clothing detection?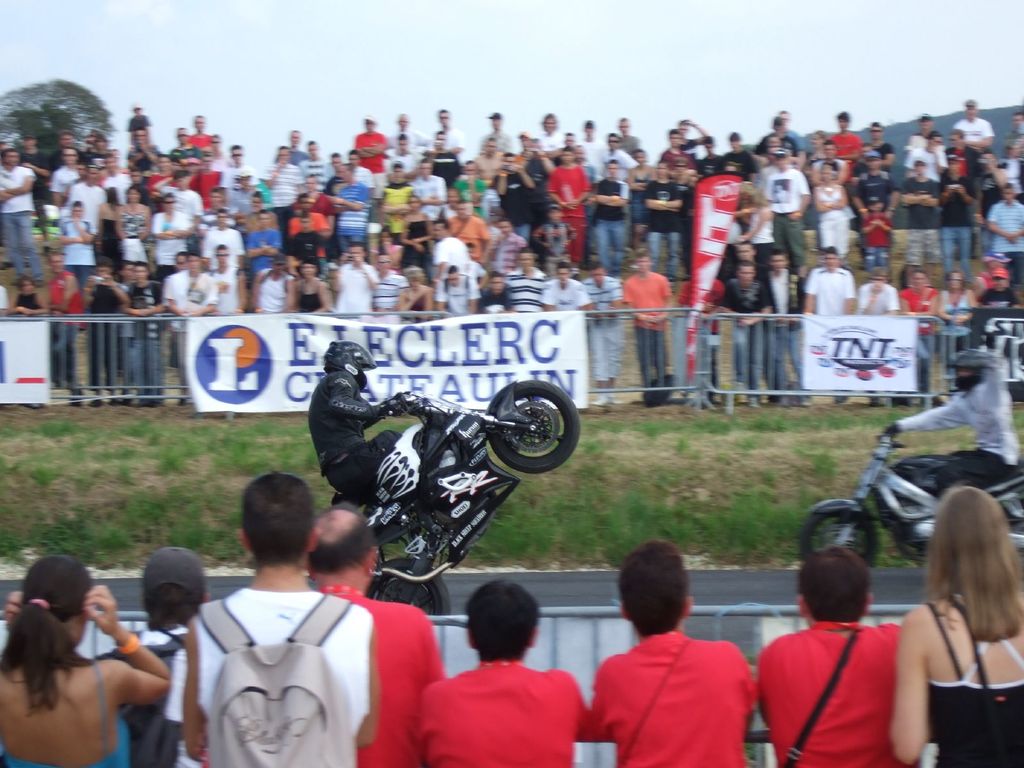
bbox=(209, 266, 237, 319)
